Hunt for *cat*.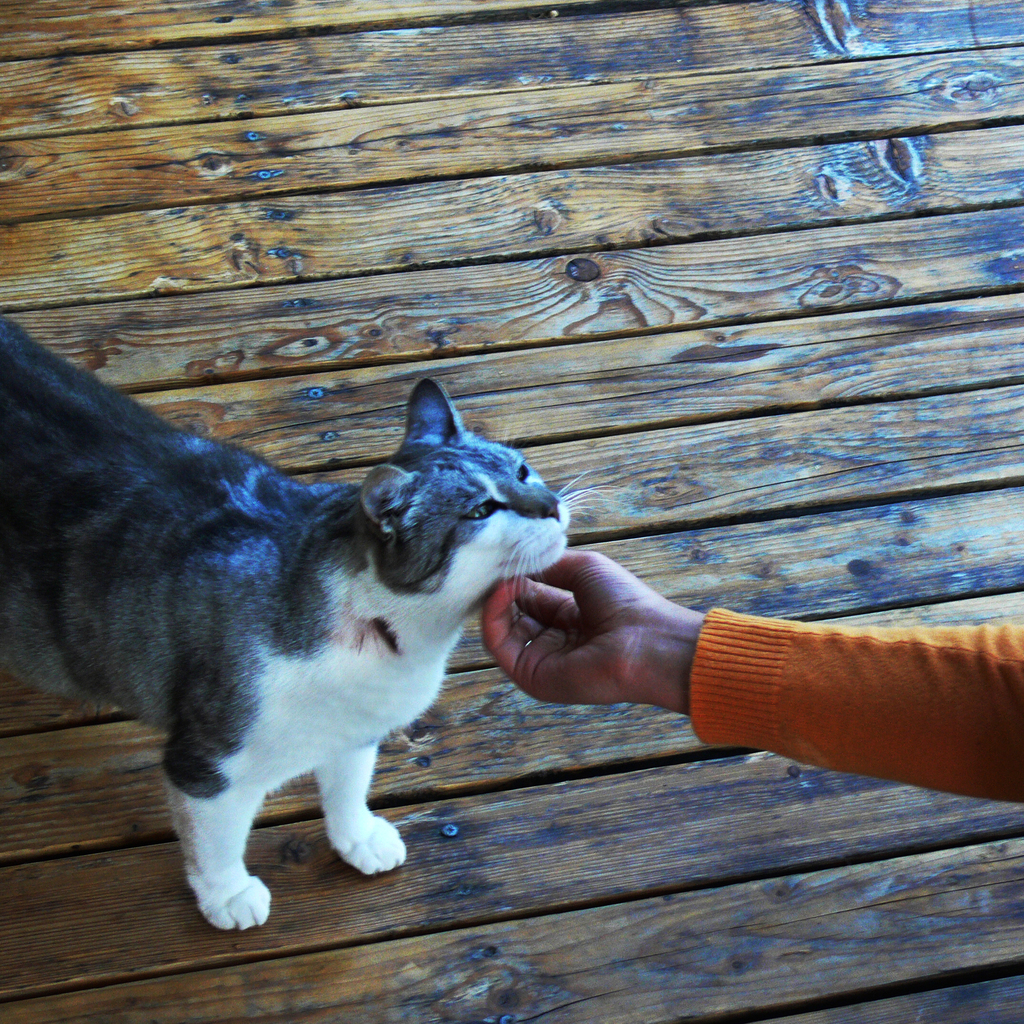
Hunted down at Rect(0, 316, 620, 931).
